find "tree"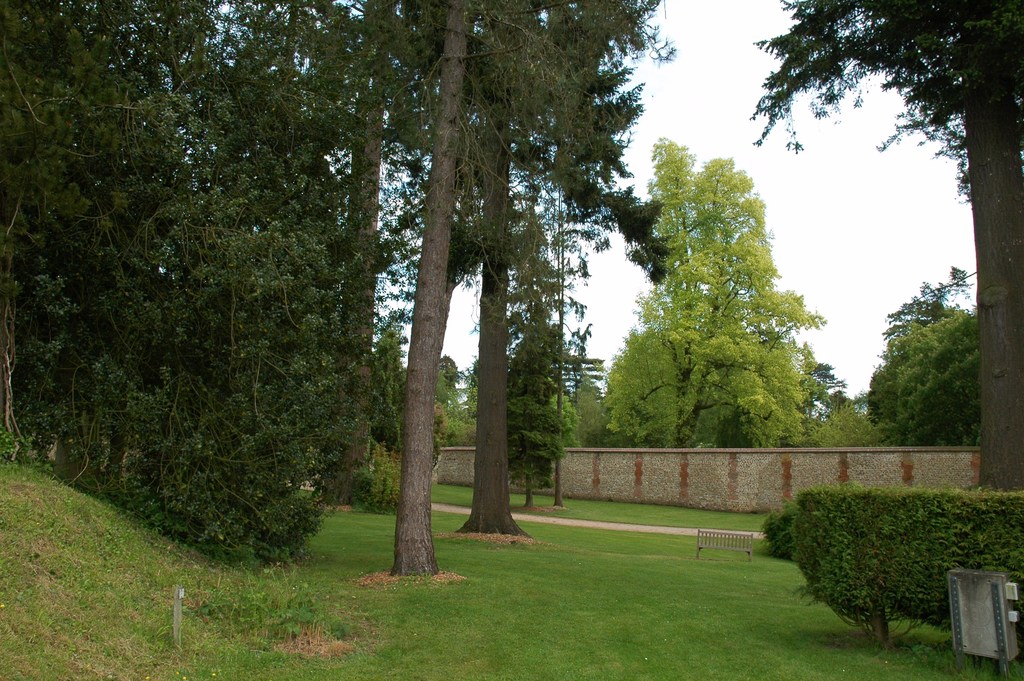
{"x1": 820, "y1": 388, "x2": 869, "y2": 451}
